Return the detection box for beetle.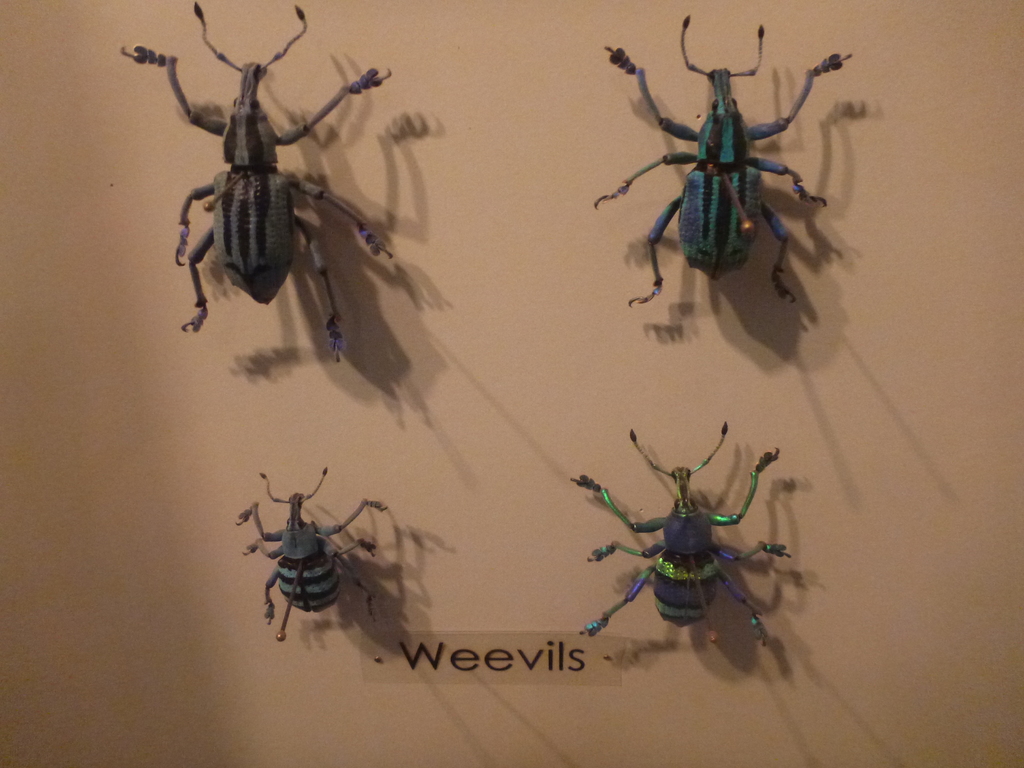
<bbox>573, 424, 794, 642</bbox>.
